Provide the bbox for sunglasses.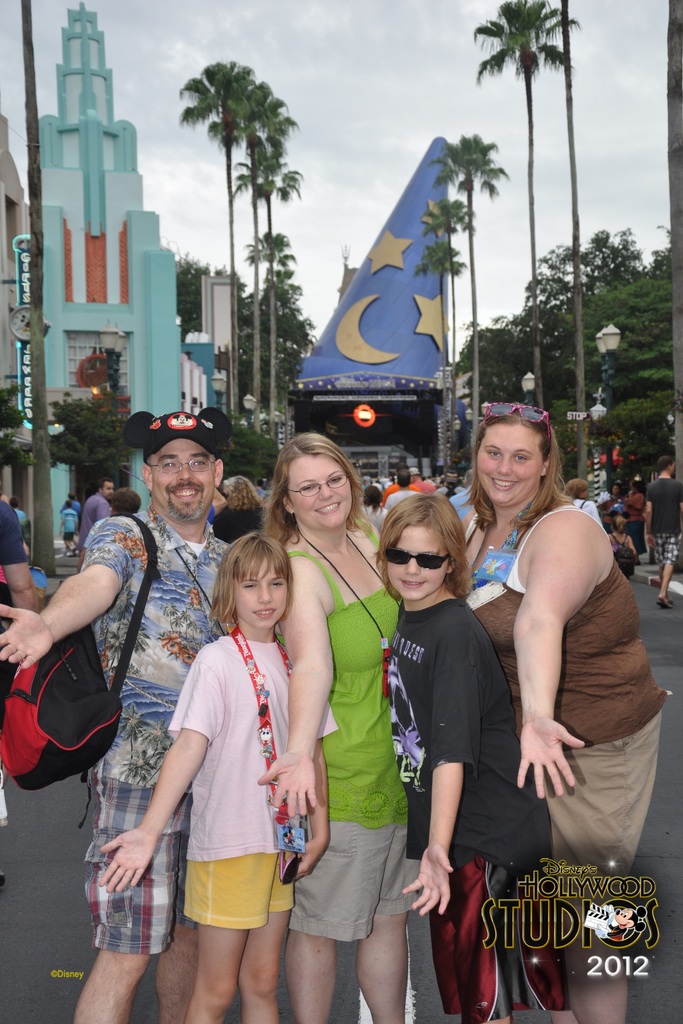
<box>385,550,448,573</box>.
